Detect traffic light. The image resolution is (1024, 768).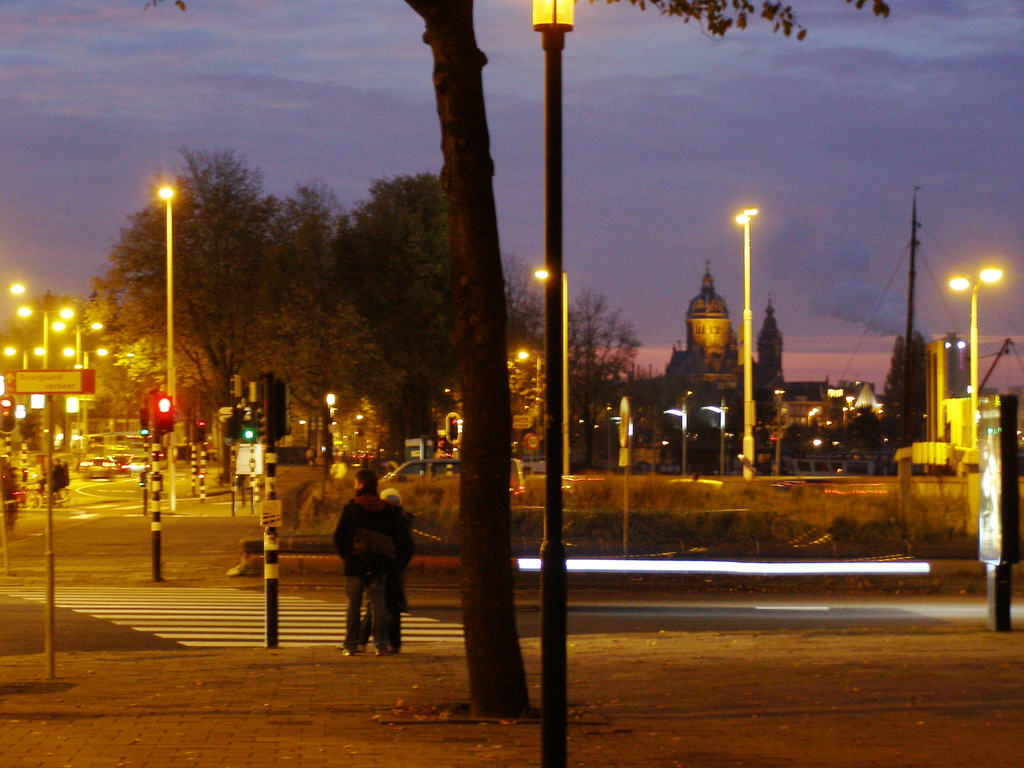
BBox(447, 416, 459, 443).
